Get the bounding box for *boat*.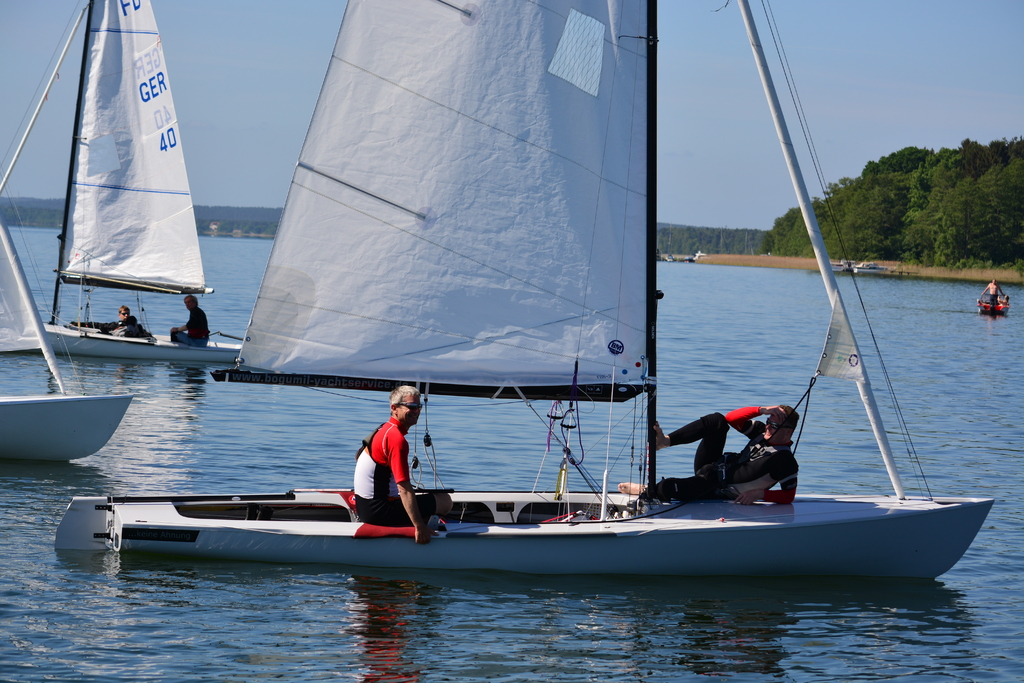
{"left": 984, "top": 297, "right": 1011, "bottom": 315}.
